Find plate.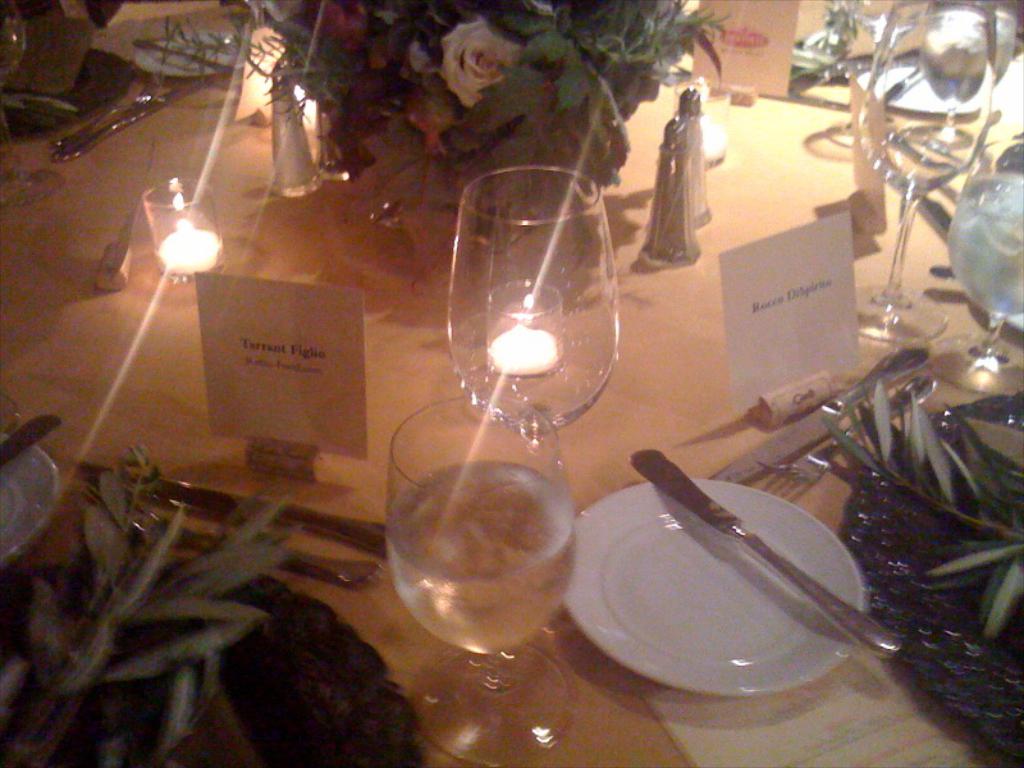
Rect(598, 433, 888, 707).
